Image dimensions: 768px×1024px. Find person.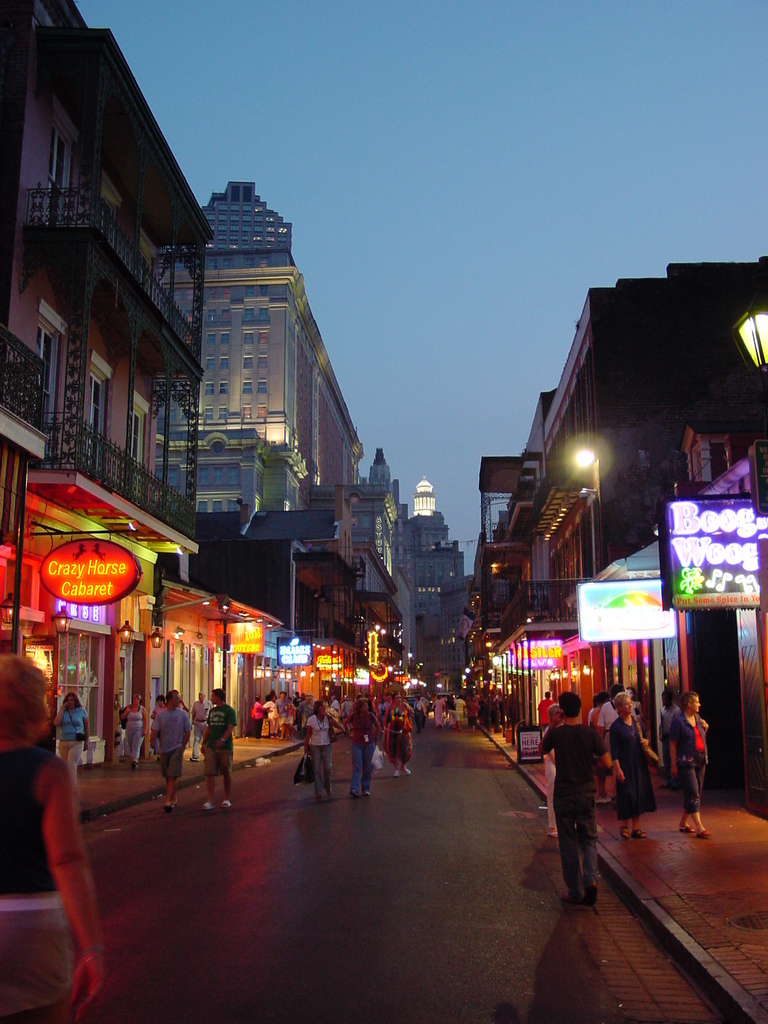
bbox=[267, 692, 277, 734].
